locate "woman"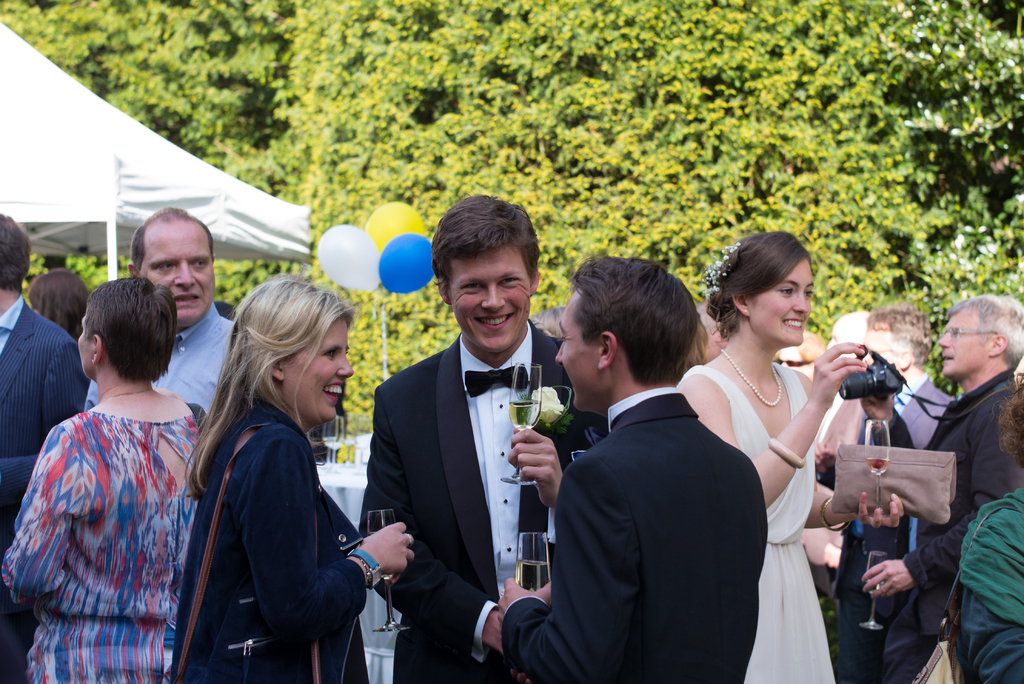
box(0, 281, 211, 683)
